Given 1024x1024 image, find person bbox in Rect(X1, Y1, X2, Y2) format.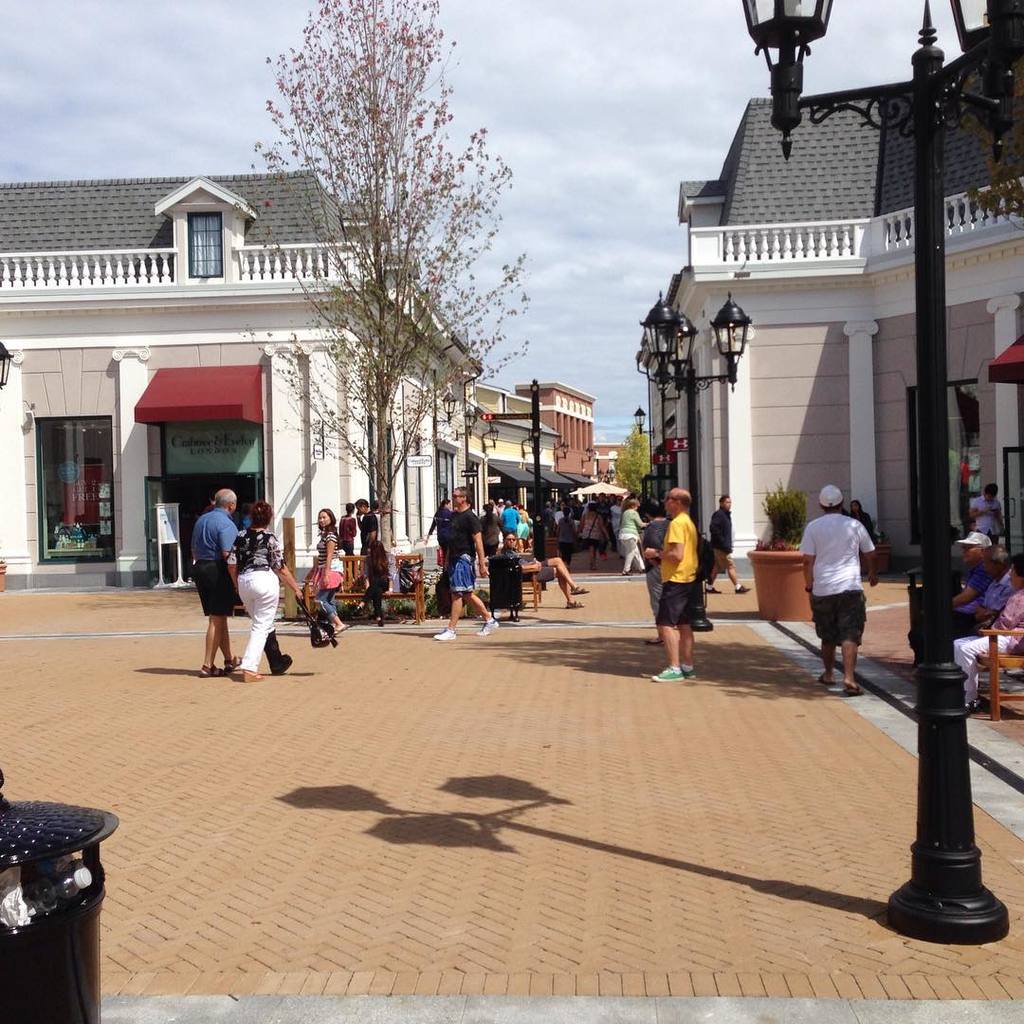
Rect(357, 500, 376, 555).
